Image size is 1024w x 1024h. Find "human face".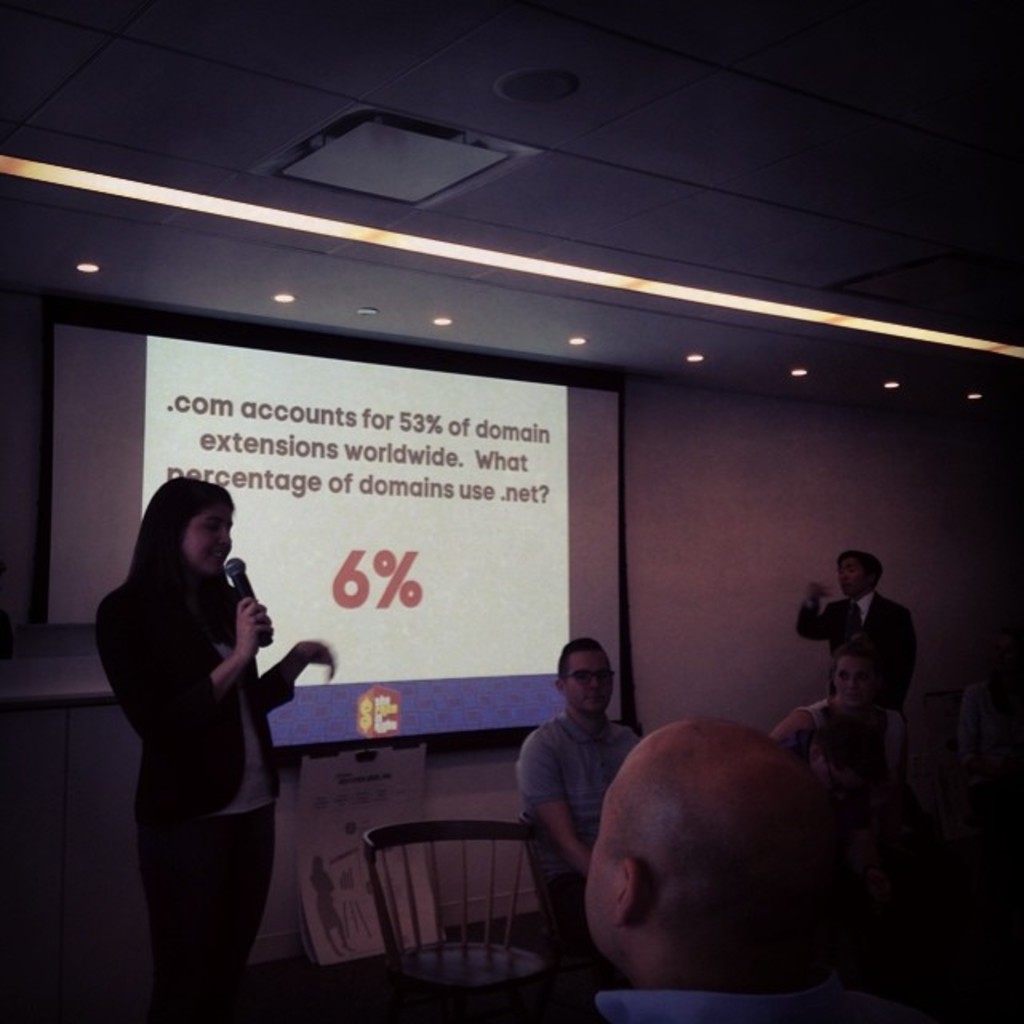
left=834, top=658, right=872, bottom=709.
